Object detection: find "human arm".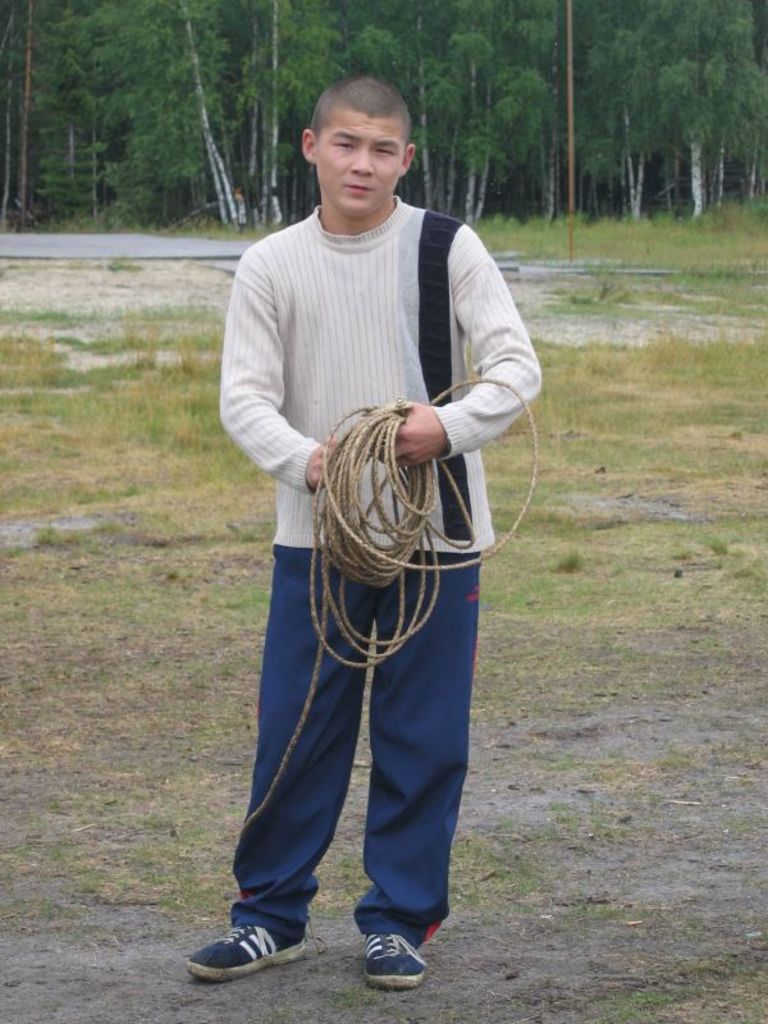
<region>202, 241, 344, 490</region>.
